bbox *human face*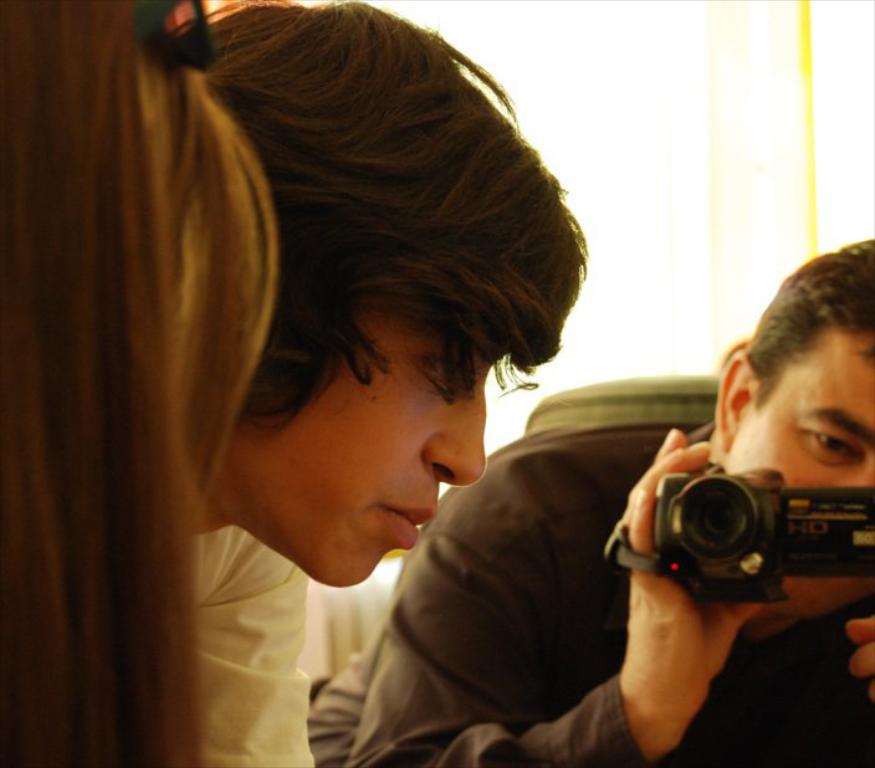
(x1=728, y1=318, x2=874, y2=616)
